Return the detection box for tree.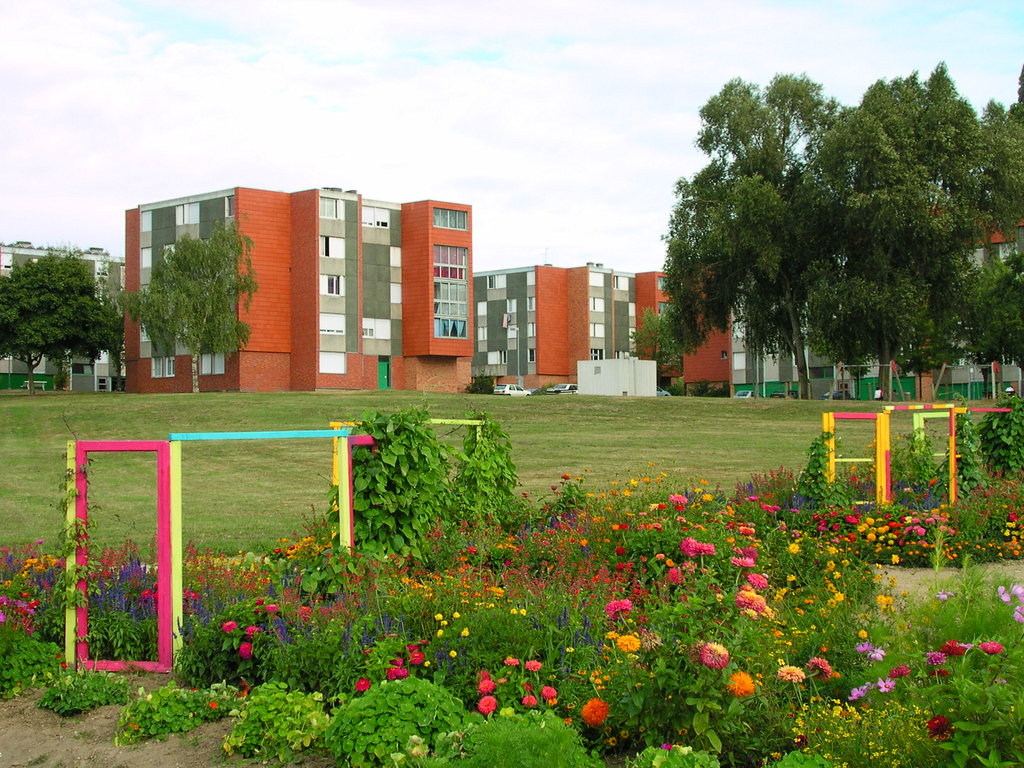
locate(0, 388, 1023, 767).
